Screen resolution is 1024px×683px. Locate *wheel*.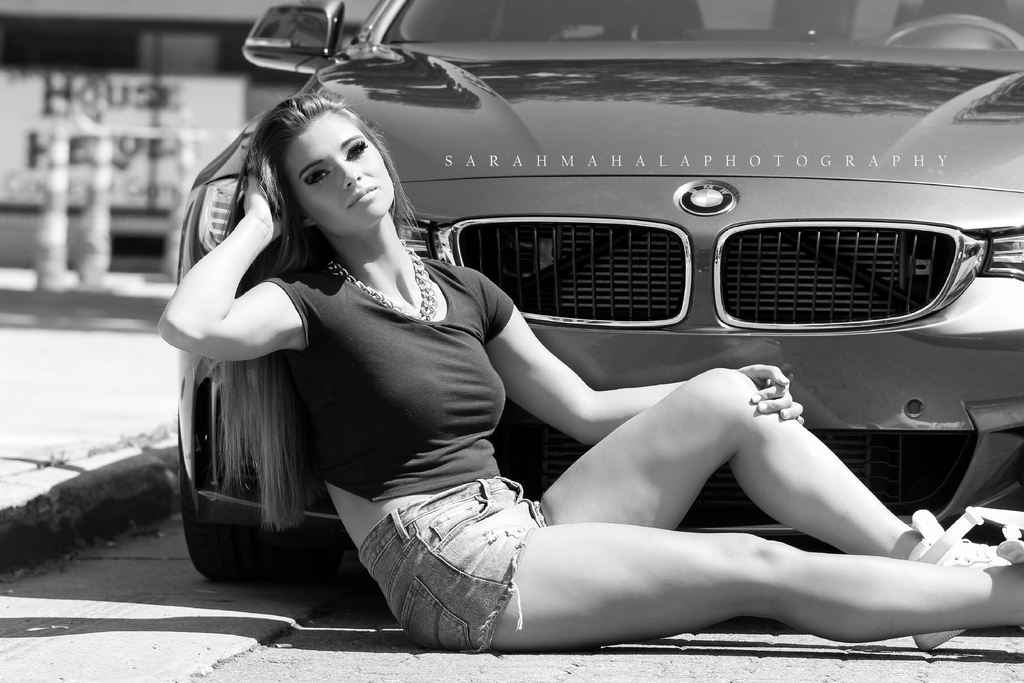
(left=180, top=524, right=340, bottom=588).
